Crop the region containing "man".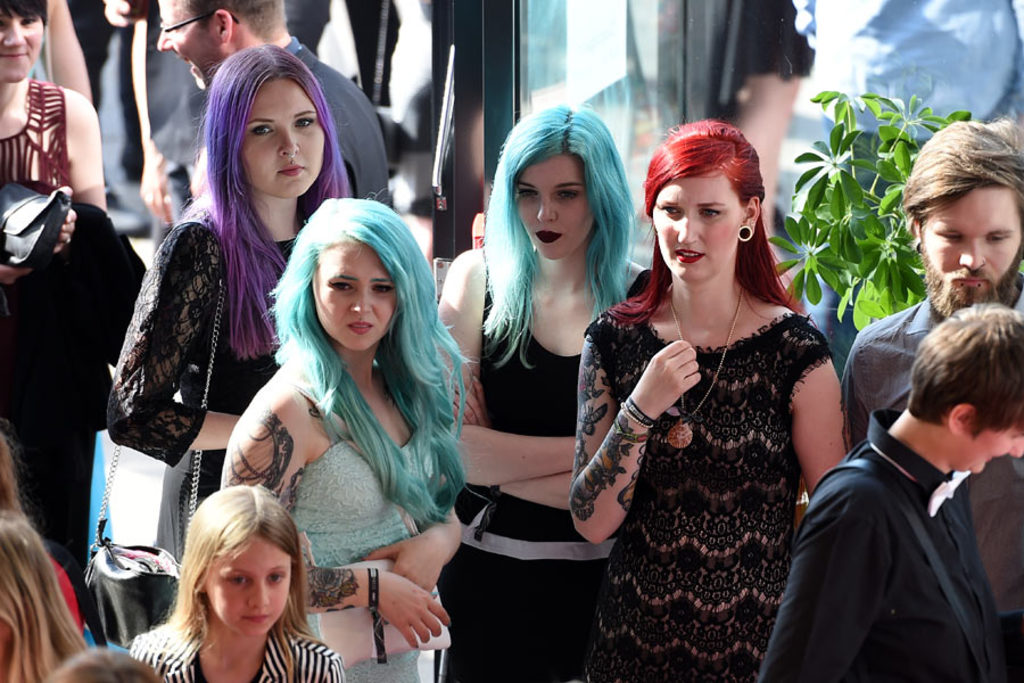
Crop region: bbox=(150, 0, 397, 217).
